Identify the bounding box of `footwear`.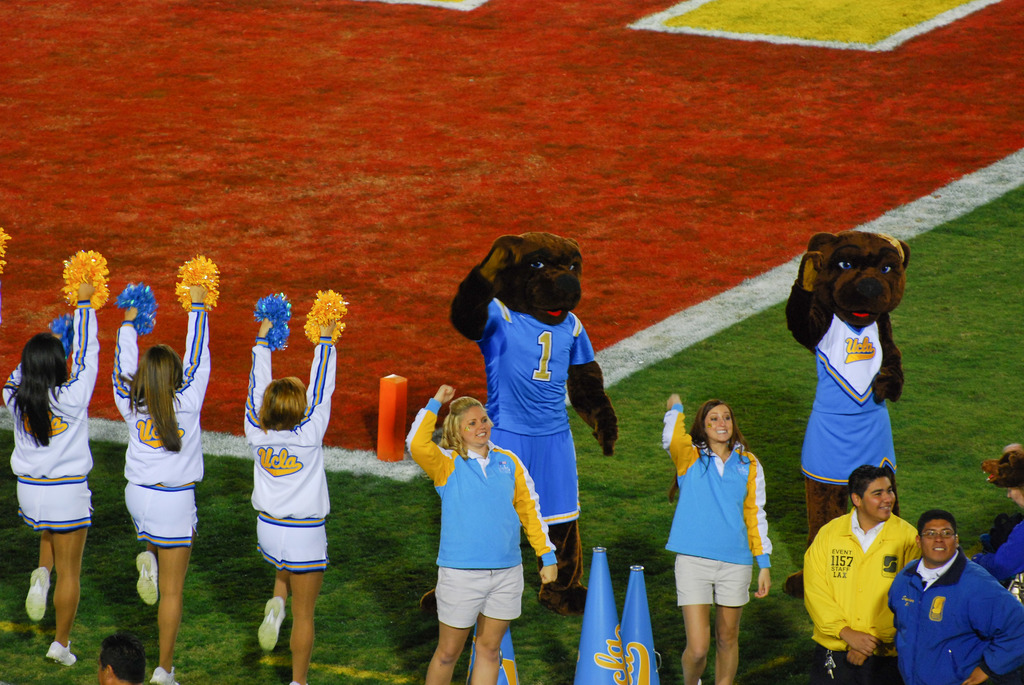
BBox(23, 568, 51, 620).
